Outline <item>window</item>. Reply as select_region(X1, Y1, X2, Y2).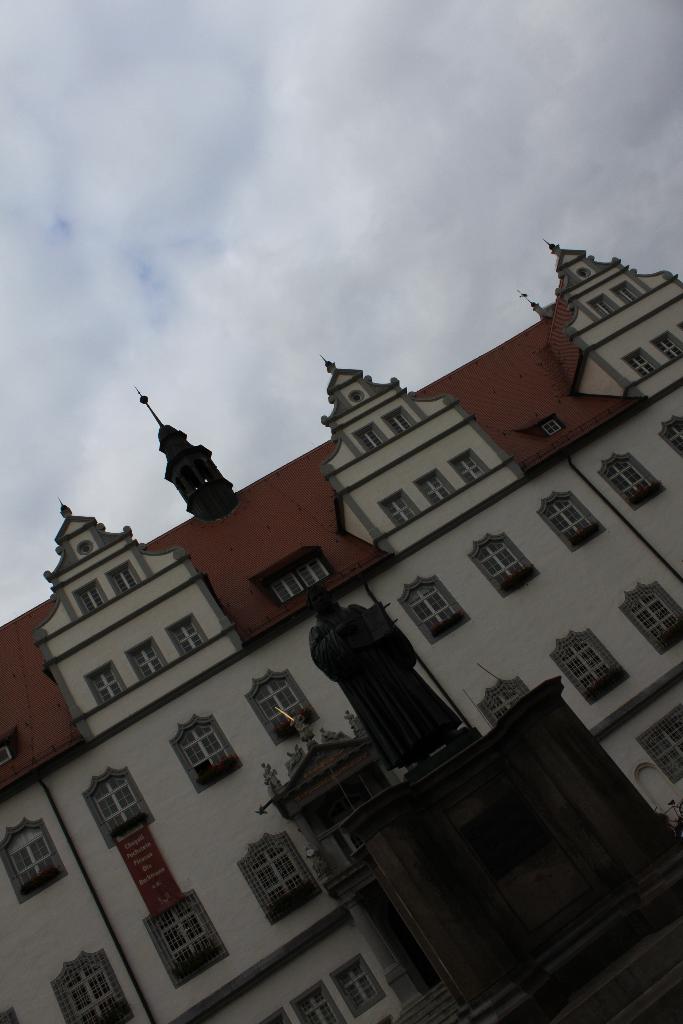
select_region(86, 764, 158, 851).
